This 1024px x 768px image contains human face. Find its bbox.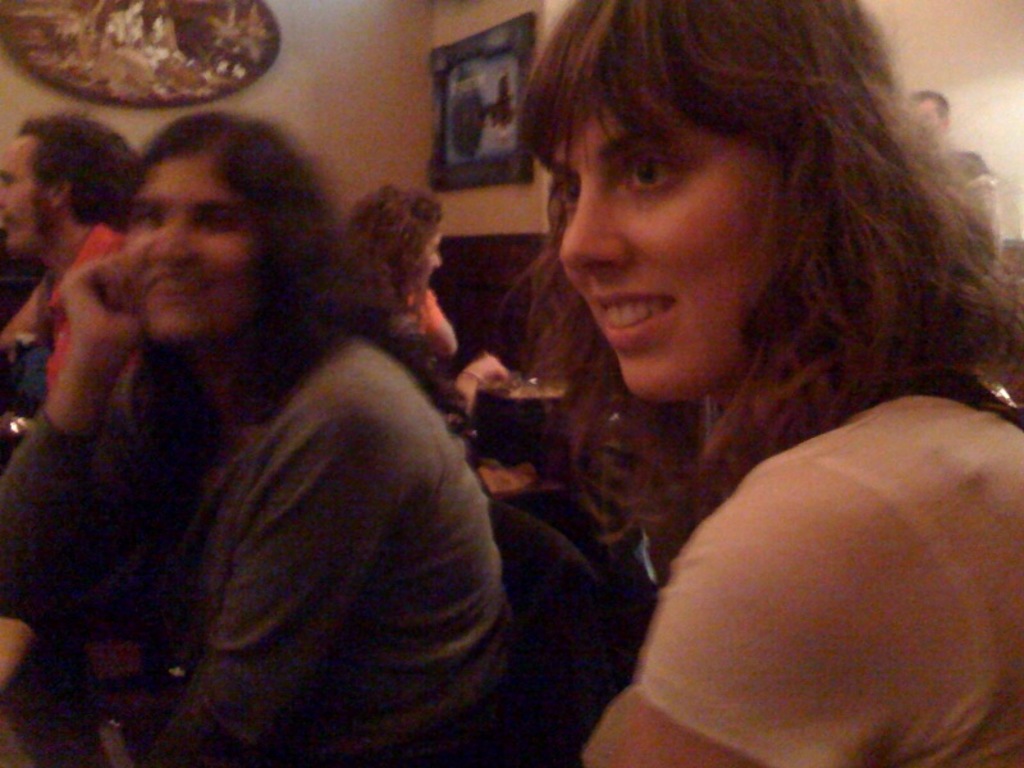
<bbox>552, 93, 772, 401</bbox>.
